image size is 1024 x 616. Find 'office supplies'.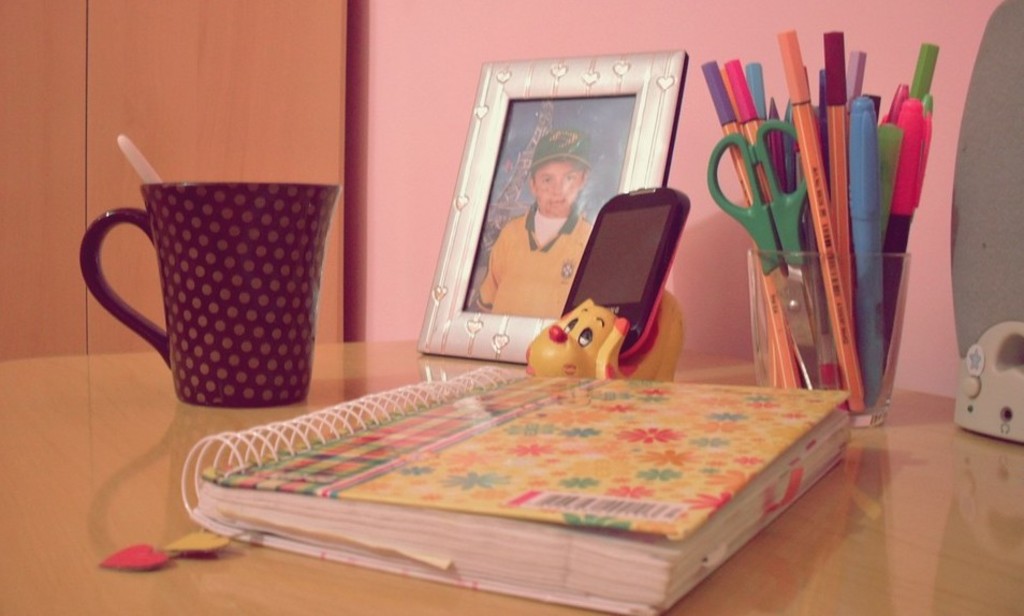
(left=178, top=362, right=850, bottom=615).
